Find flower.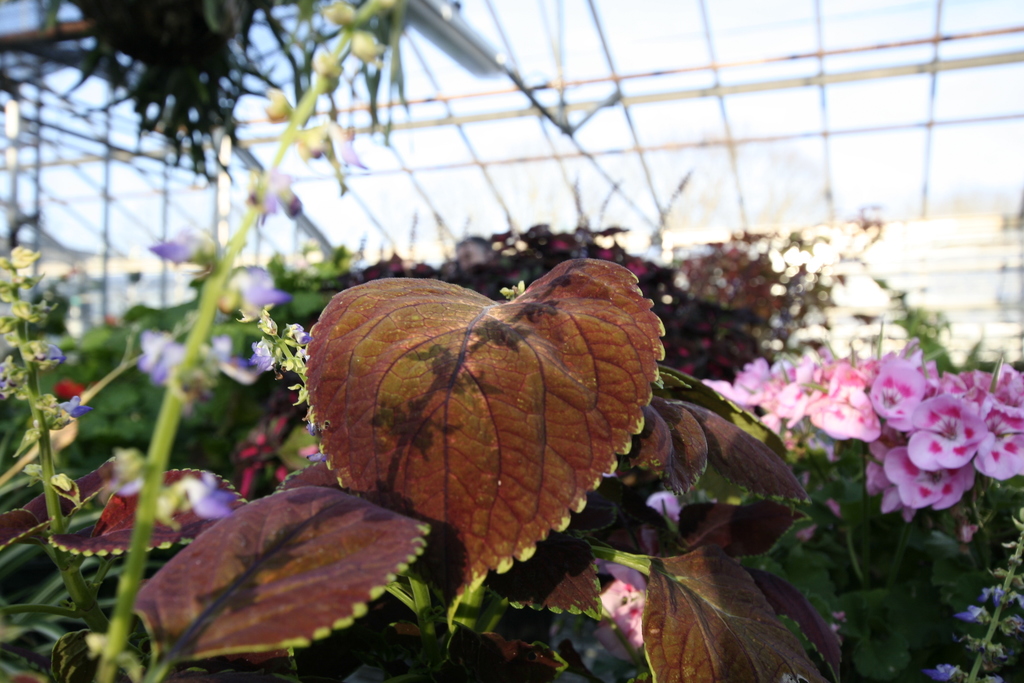
<bbox>955, 600, 982, 620</bbox>.
